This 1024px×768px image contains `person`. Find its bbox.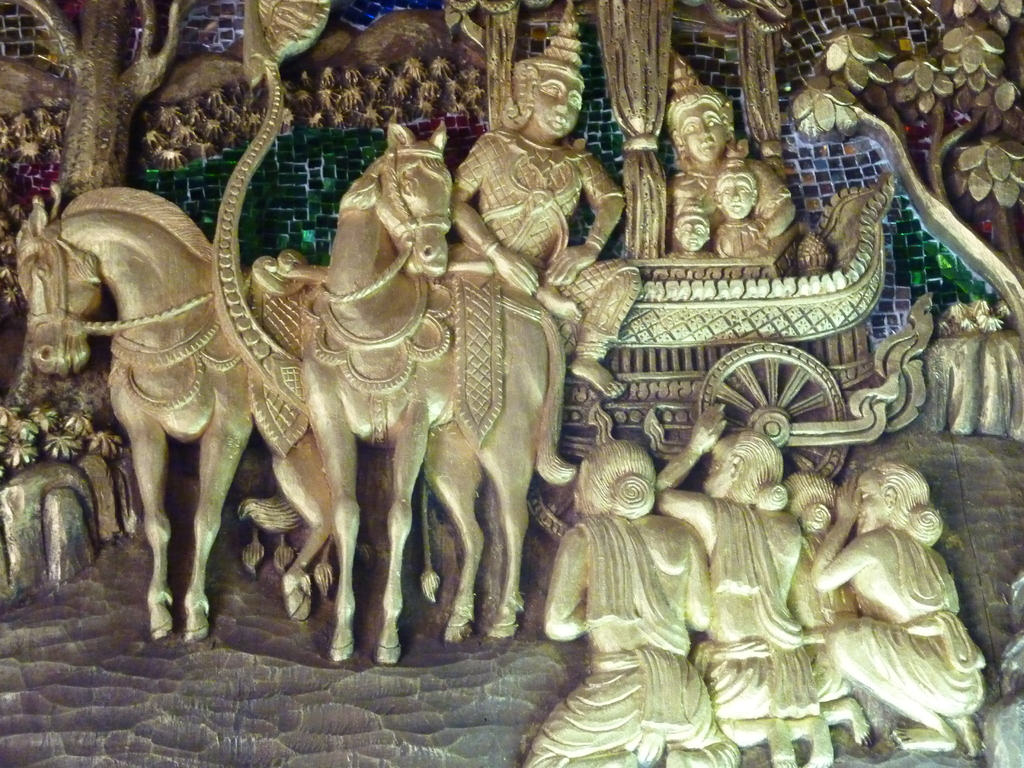
left=660, top=397, right=840, bottom=767.
